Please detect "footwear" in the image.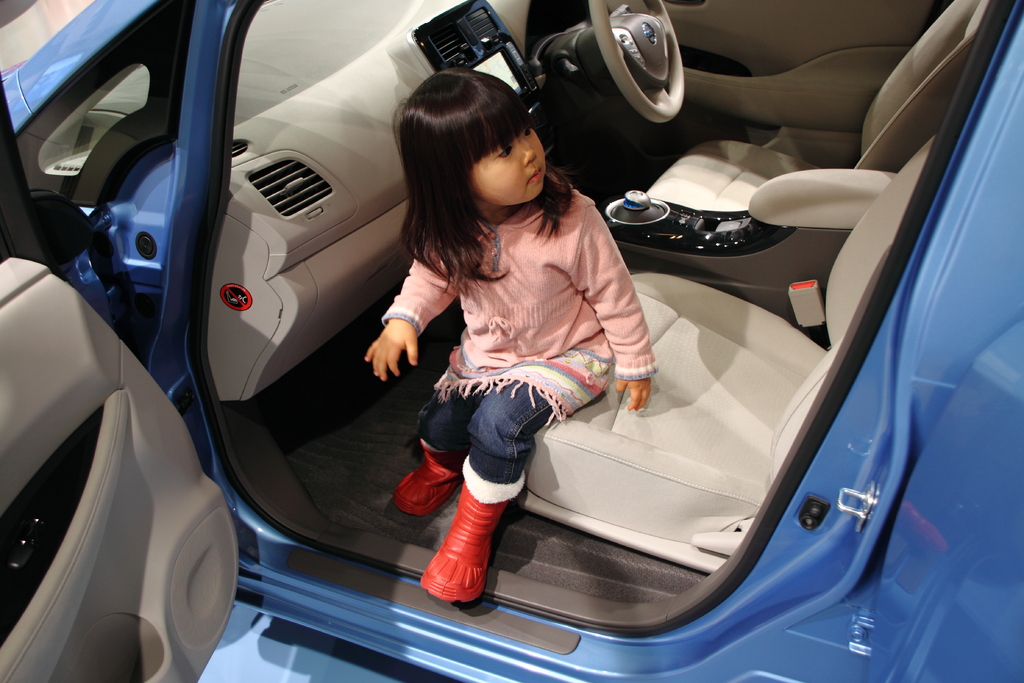
region(391, 434, 472, 514).
